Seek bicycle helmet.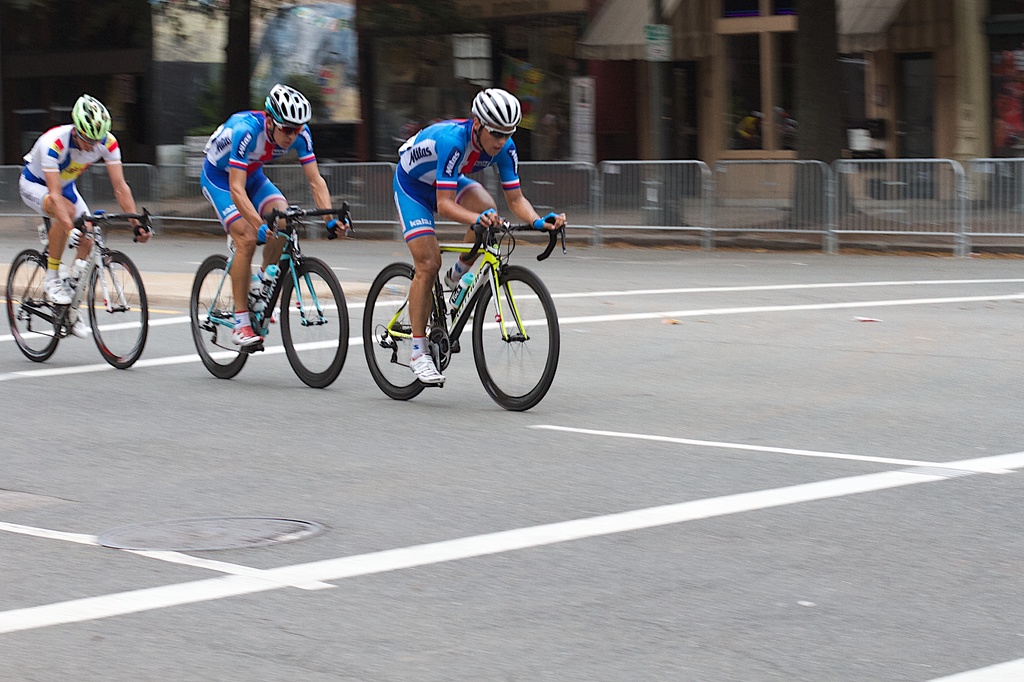
[67, 95, 113, 145].
